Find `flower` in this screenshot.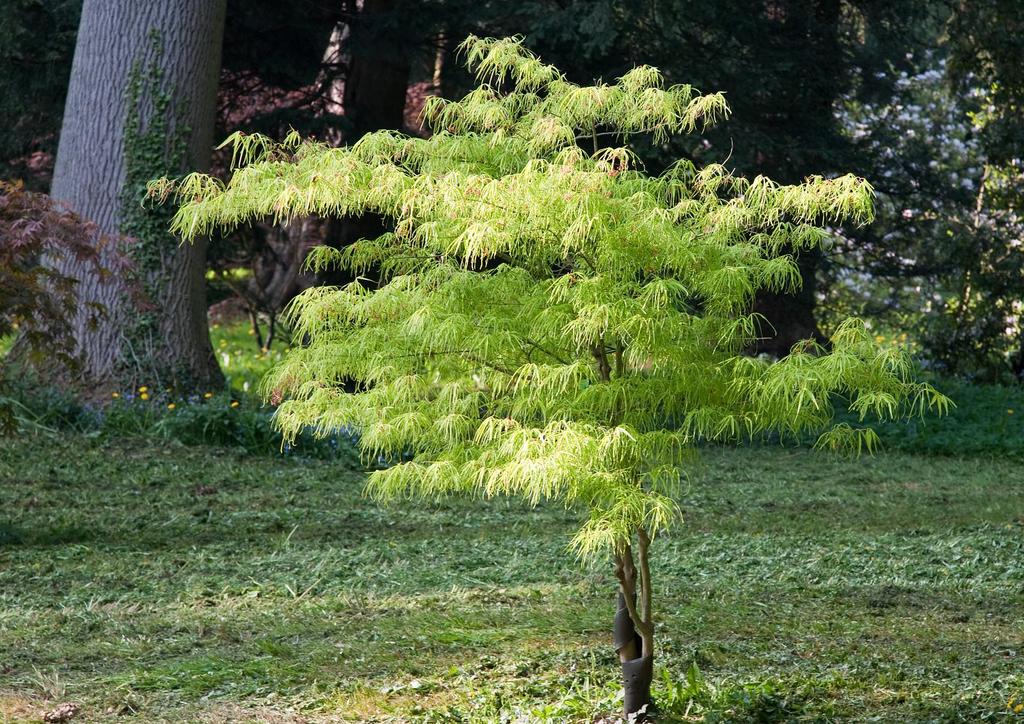
The bounding box for `flower` is <bbox>138, 390, 148, 399</bbox>.
